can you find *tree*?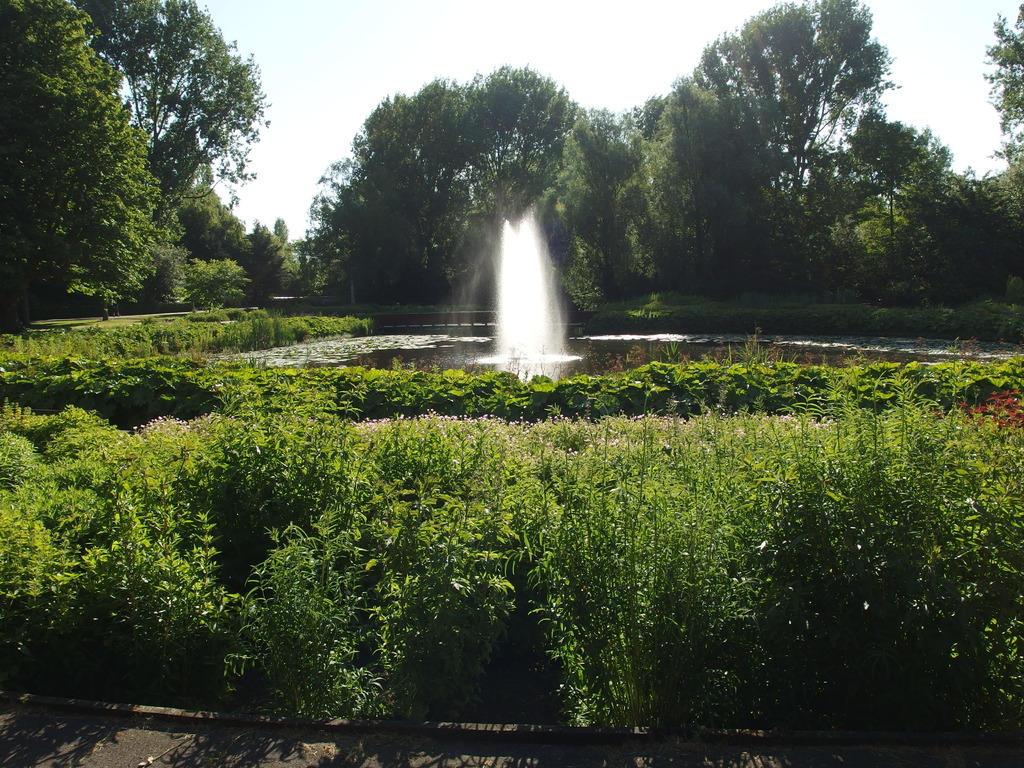
Yes, bounding box: box(983, 6, 1023, 189).
